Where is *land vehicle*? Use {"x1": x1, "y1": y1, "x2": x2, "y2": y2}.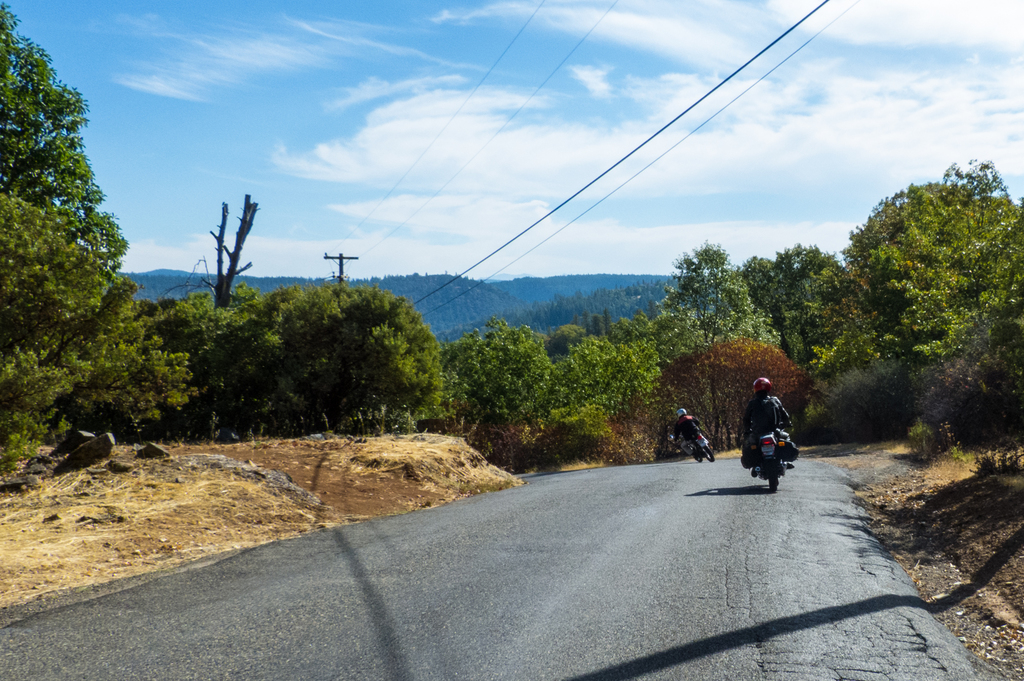
{"x1": 671, "y1": 437, "x2": 716, "y2": 461}.
